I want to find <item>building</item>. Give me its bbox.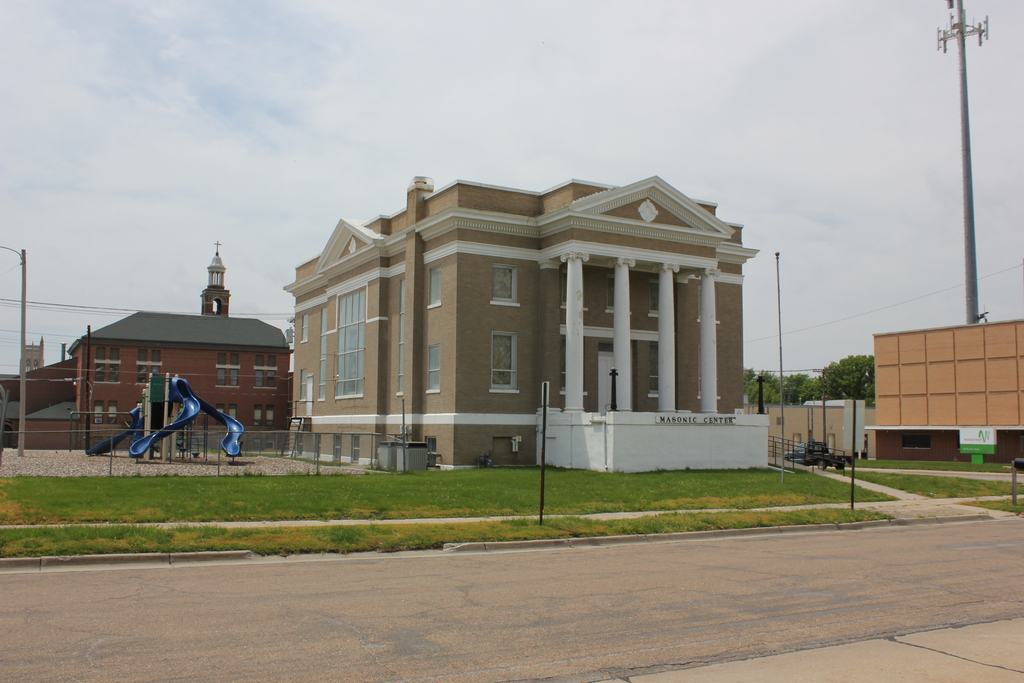
select_region(286, 177, 769, 476).
